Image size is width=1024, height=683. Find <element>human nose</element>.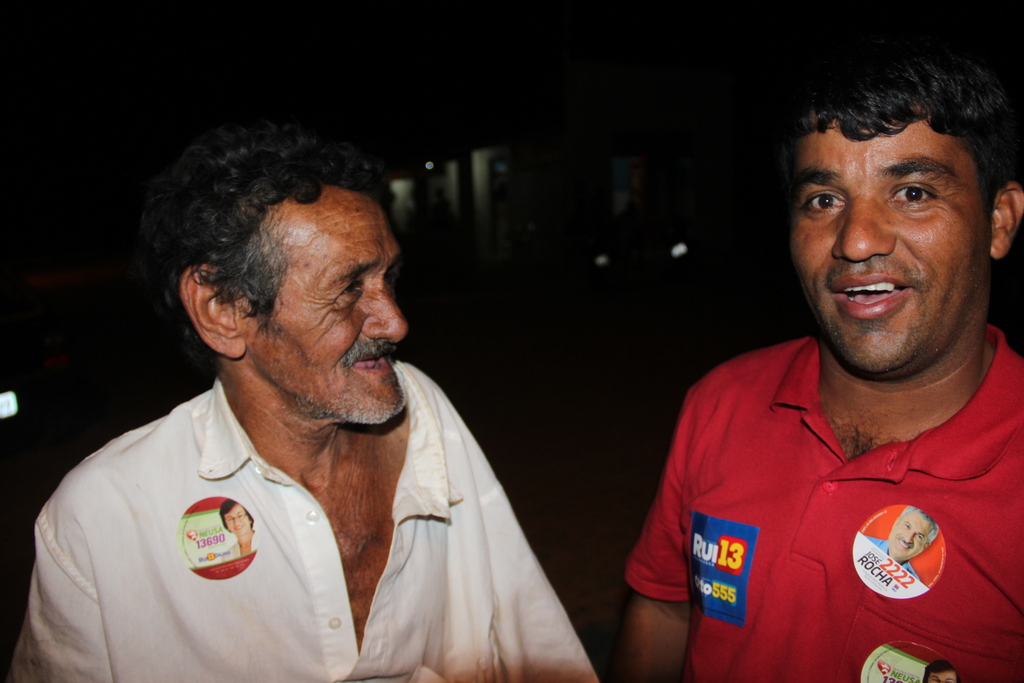
362/278/409/341.
